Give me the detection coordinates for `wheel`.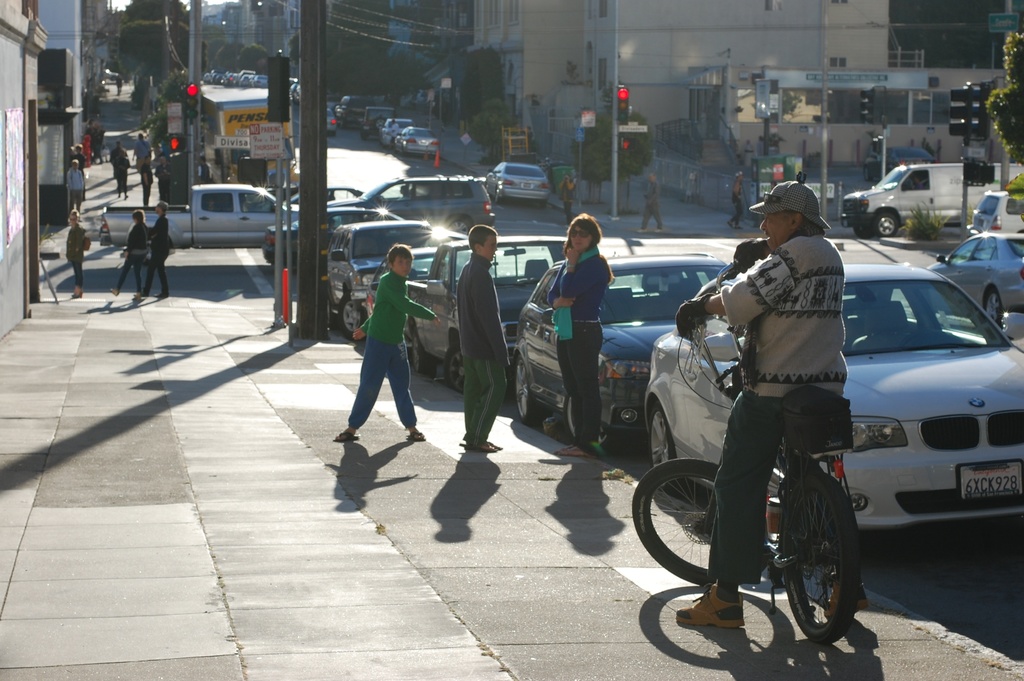
<region>650, 404, 690, 494</region>.
